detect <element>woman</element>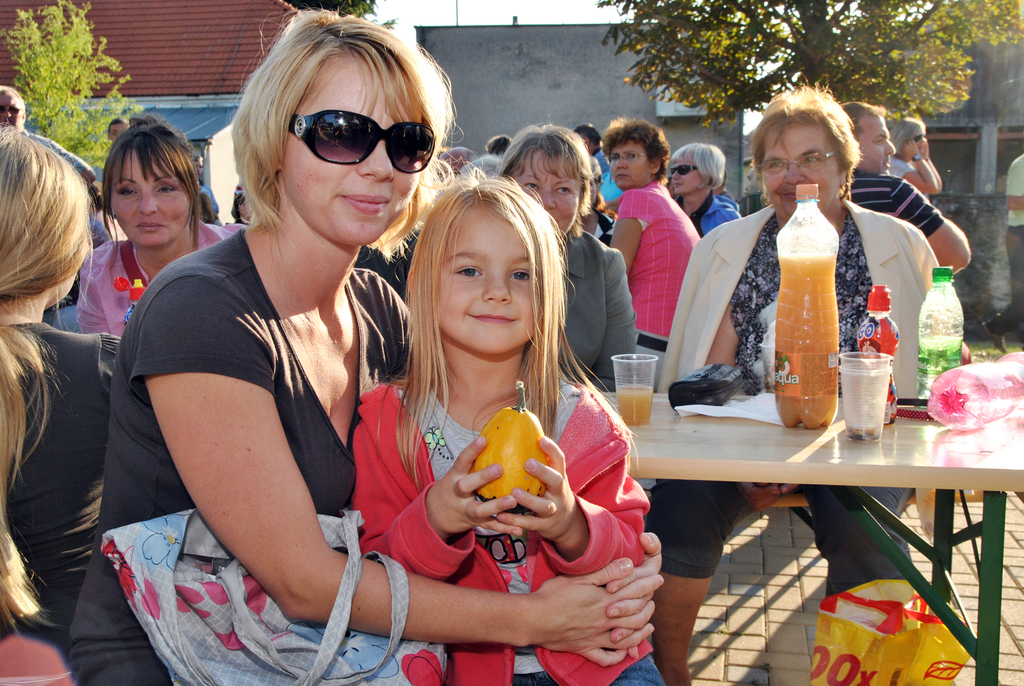
pyautogui.locateOnScreen(888, 114, 946, 202)
